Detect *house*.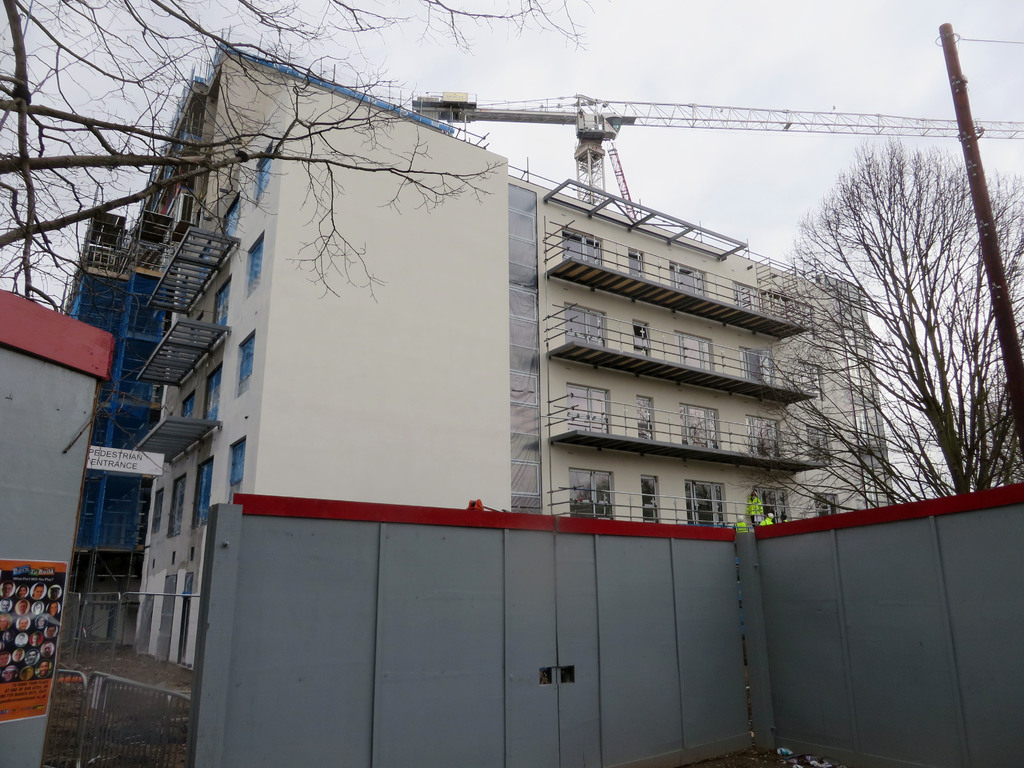
Detected at 58/39/887/674.
